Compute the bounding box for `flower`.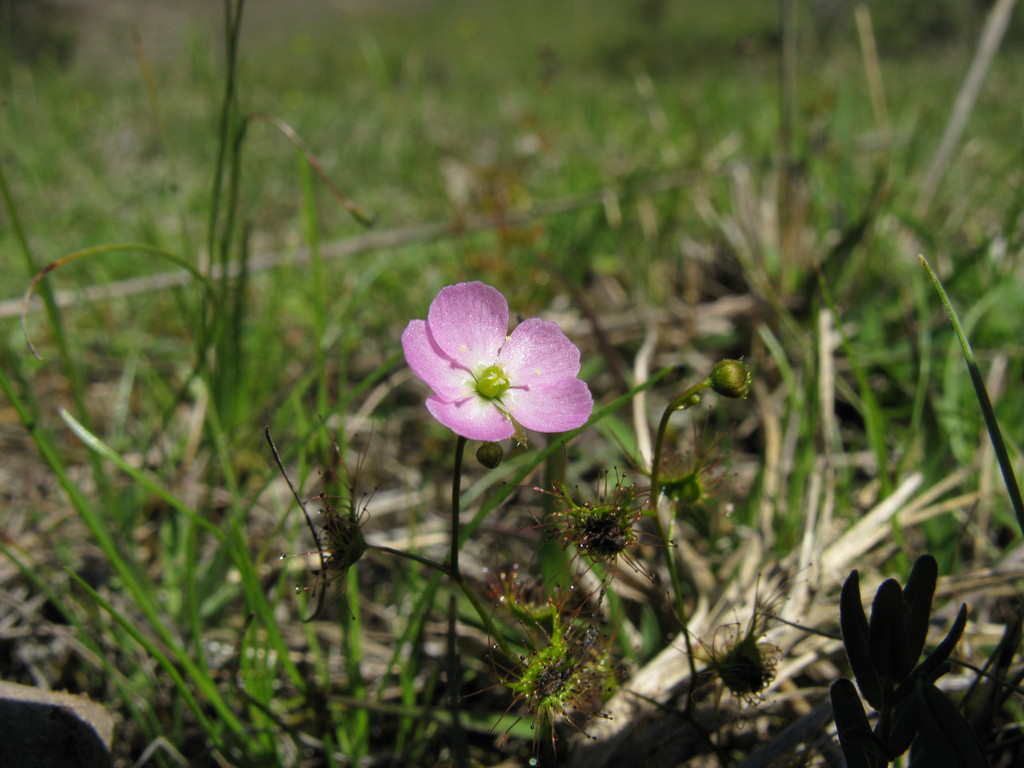
(left=399, top=278, right=586, bottom=467).
